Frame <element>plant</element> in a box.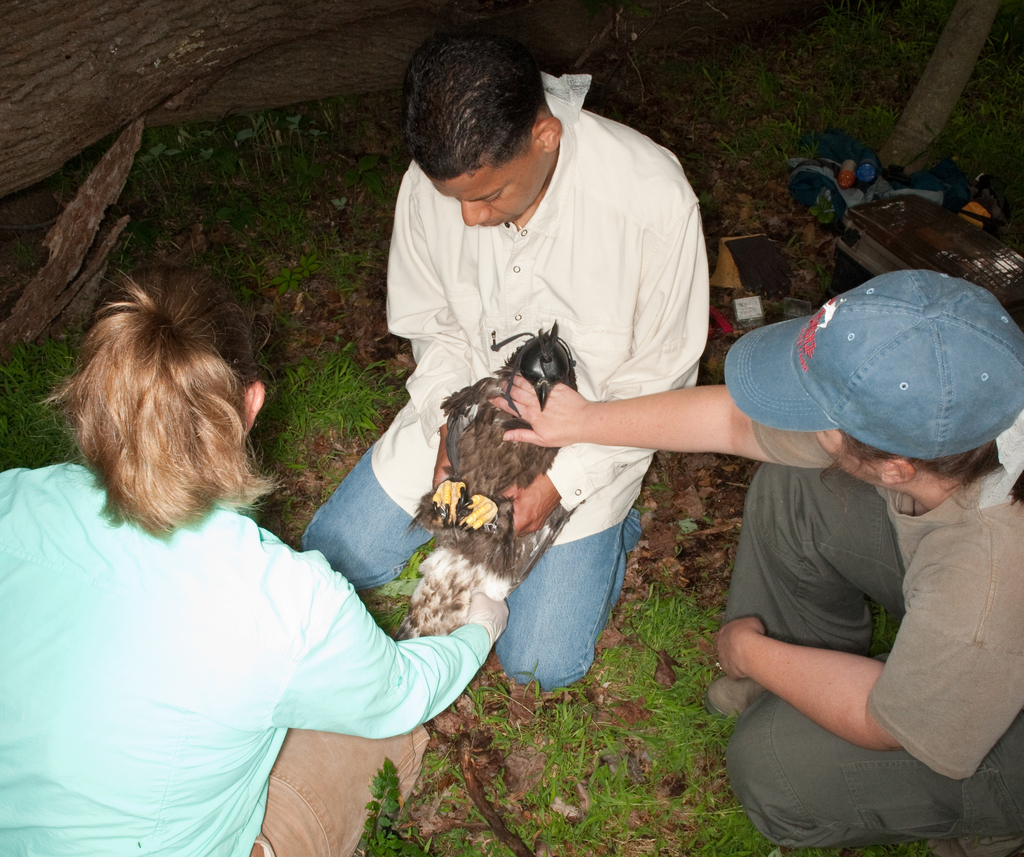
625, 585, 716, 653.
